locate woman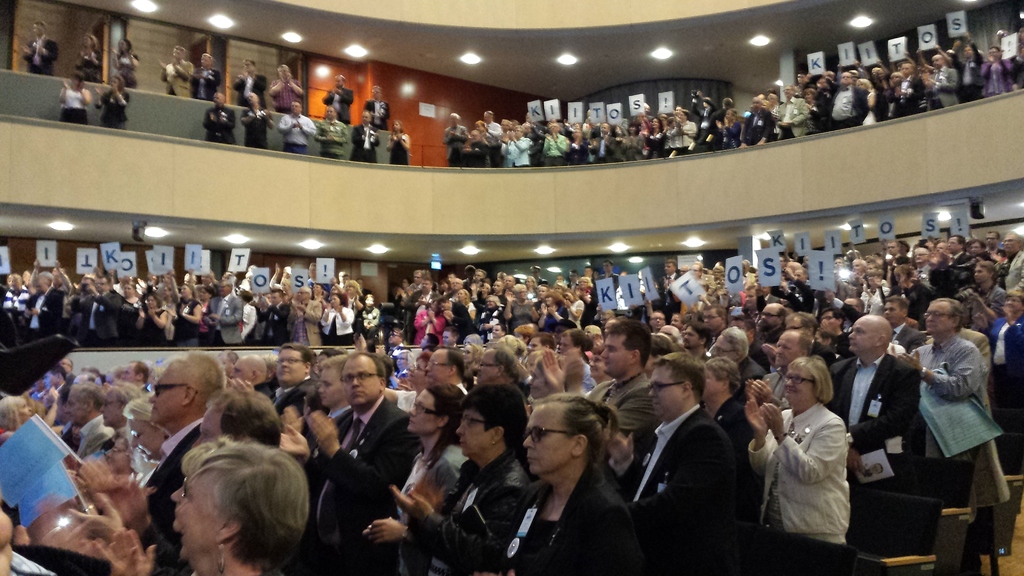
[x1=715, y1=111, x2=741, y2=150]
